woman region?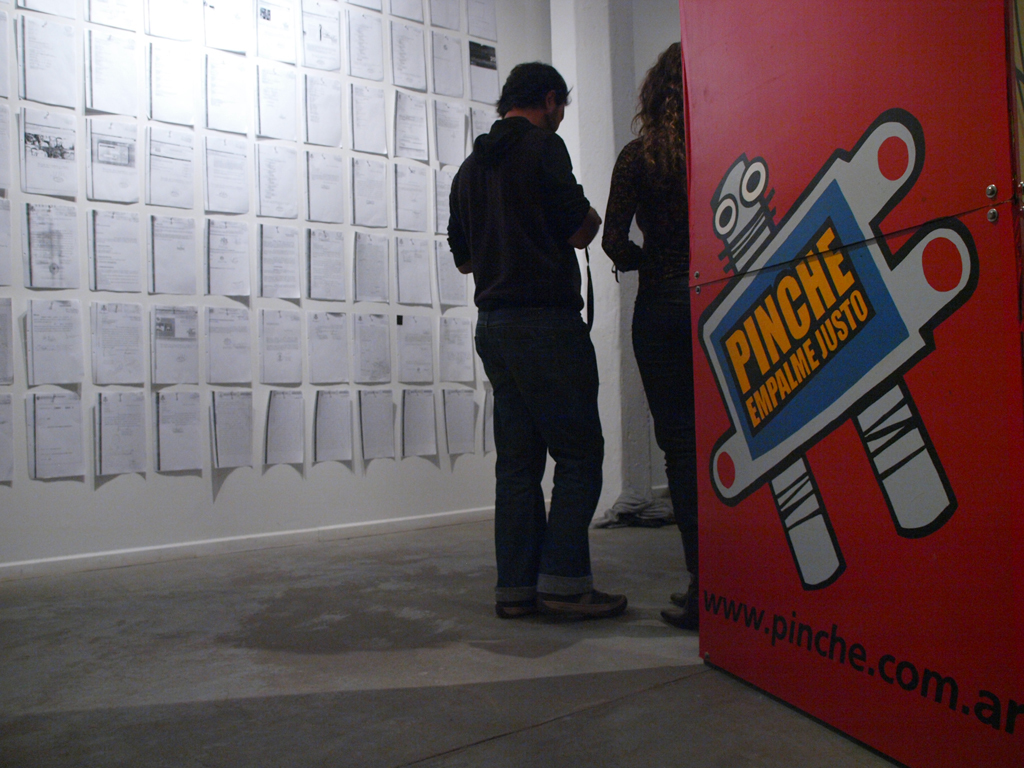
Rect(598, 39, 690, 631)
